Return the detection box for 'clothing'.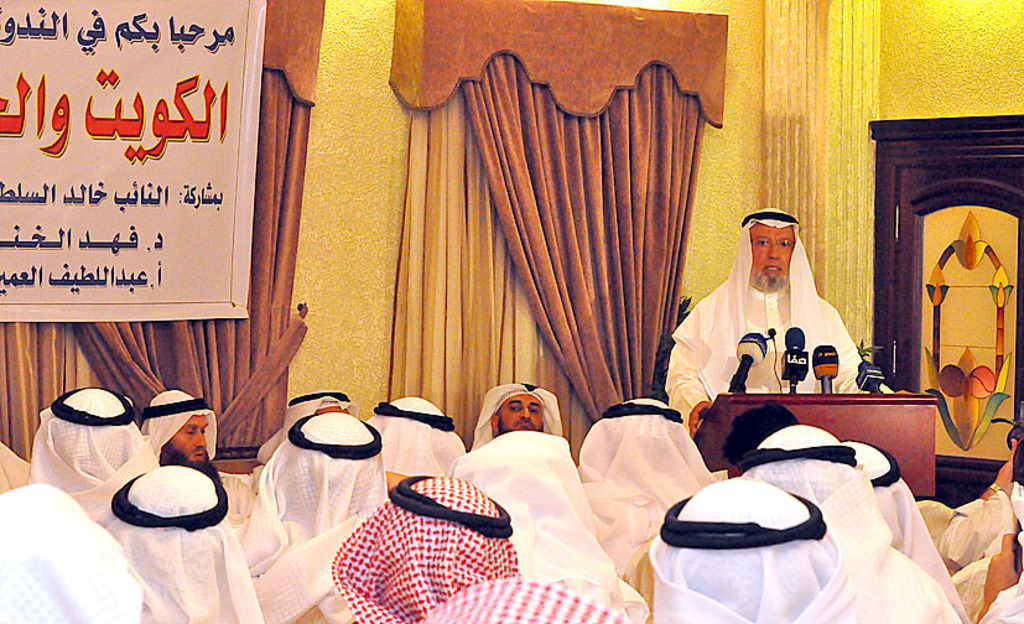
x1=254 y1=383 x2=349 y2=467.
